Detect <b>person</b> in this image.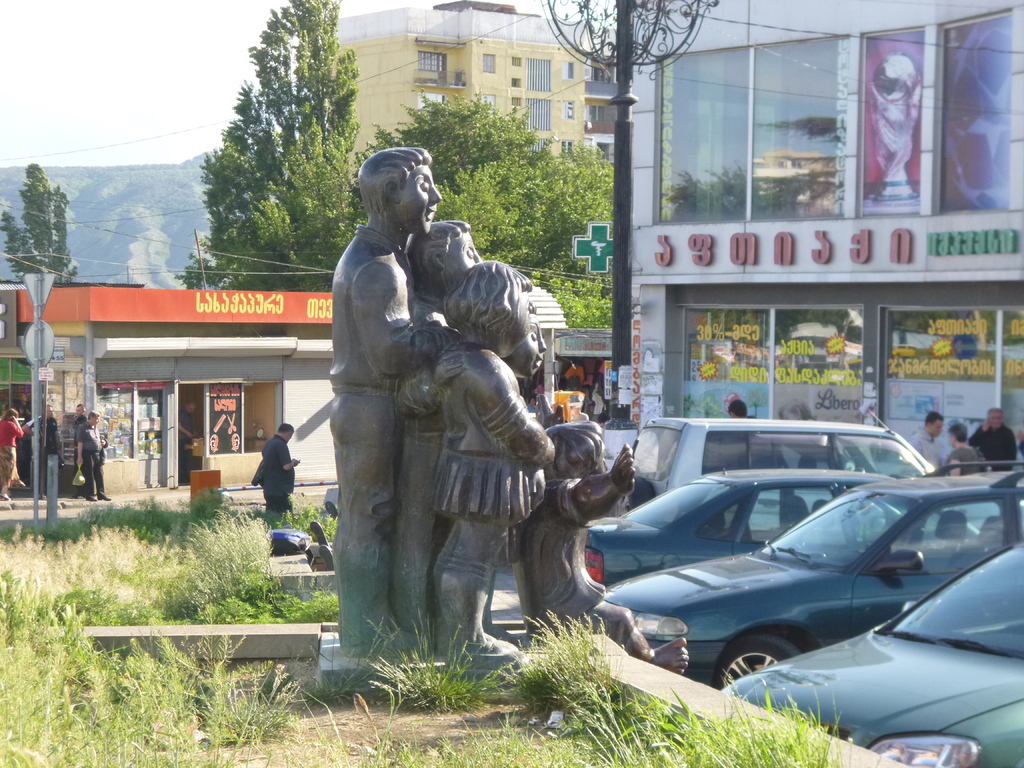
Detection: 396, 221, 486, 621.
